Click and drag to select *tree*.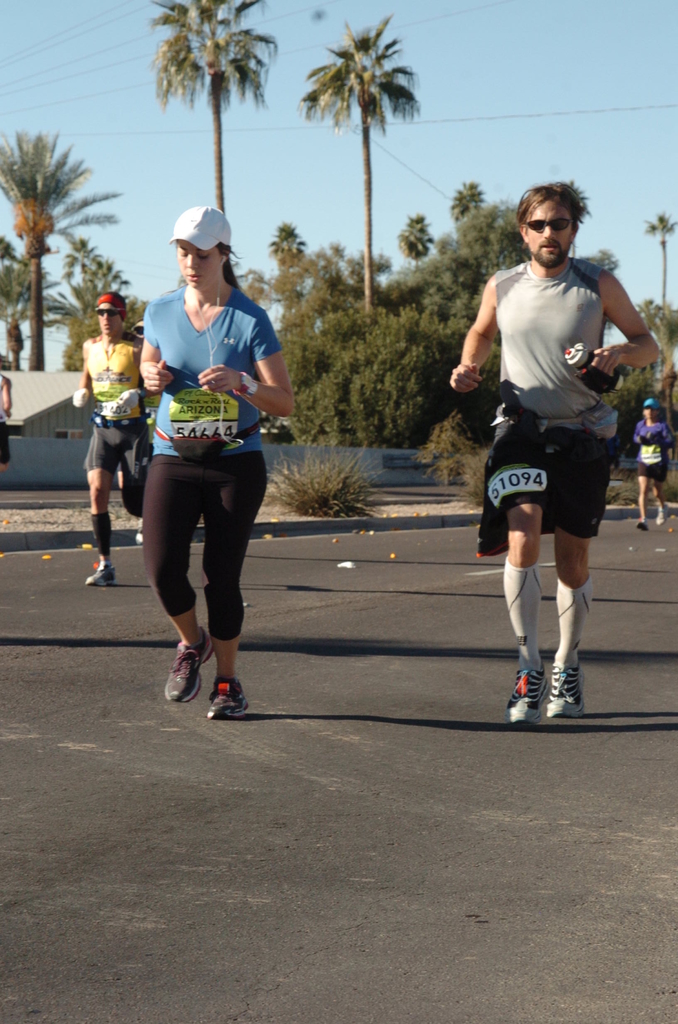
Selection: box=[32, 237, 132, 333].
